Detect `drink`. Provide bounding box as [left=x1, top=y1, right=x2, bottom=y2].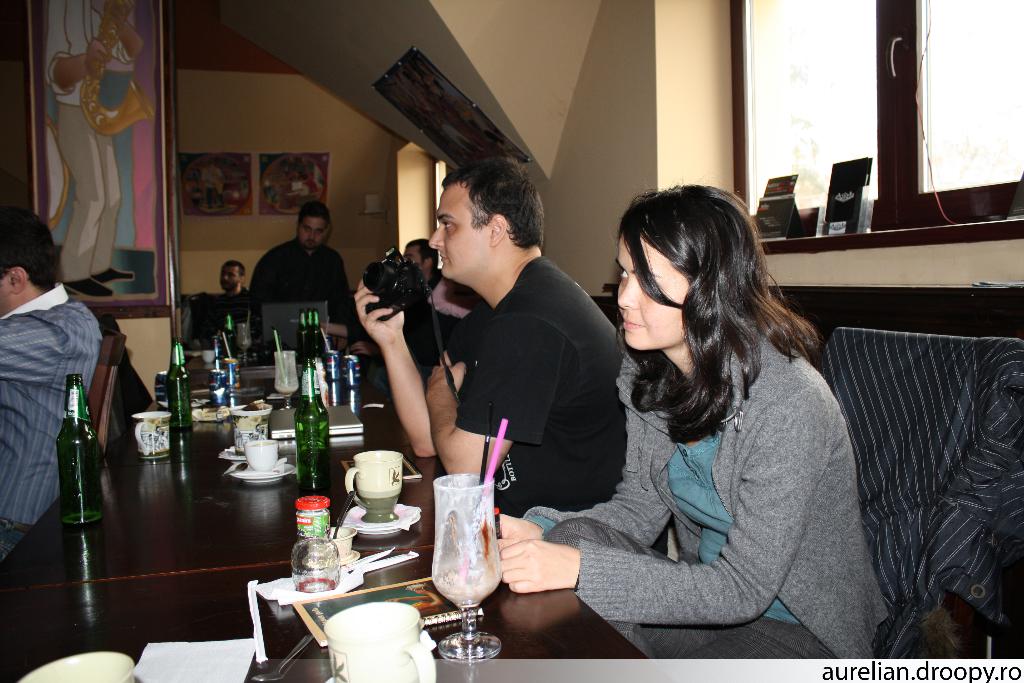
[left=252, top=441, right=270, bottom=444].
